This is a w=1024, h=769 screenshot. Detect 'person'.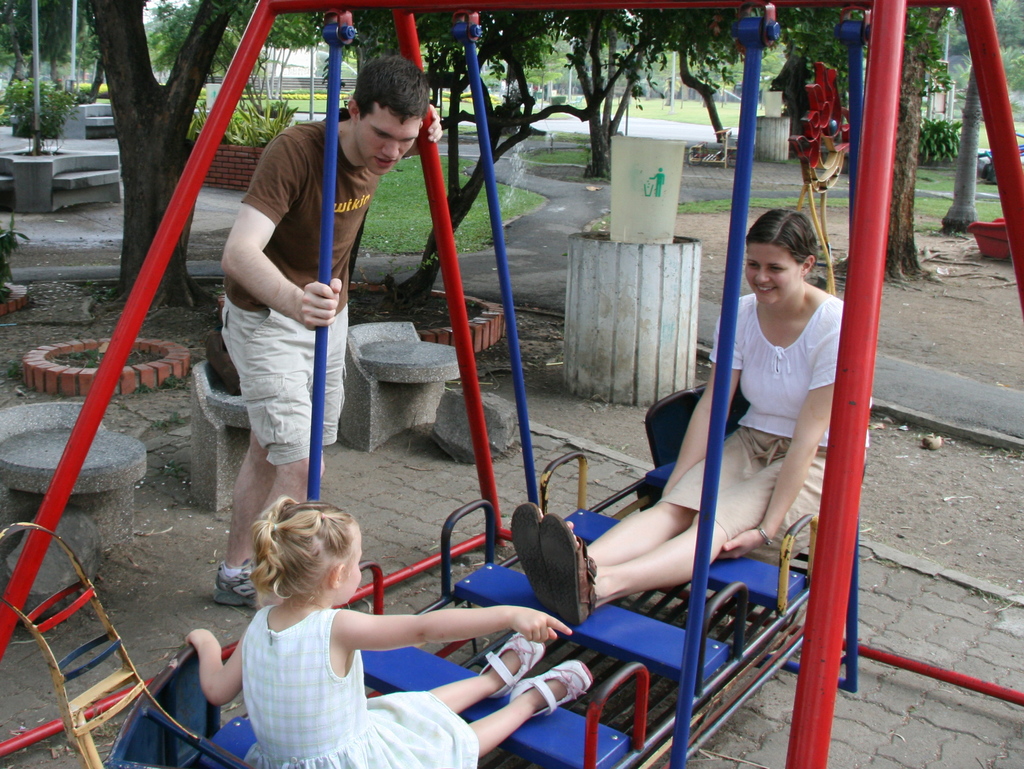
(215,69,417,571).
